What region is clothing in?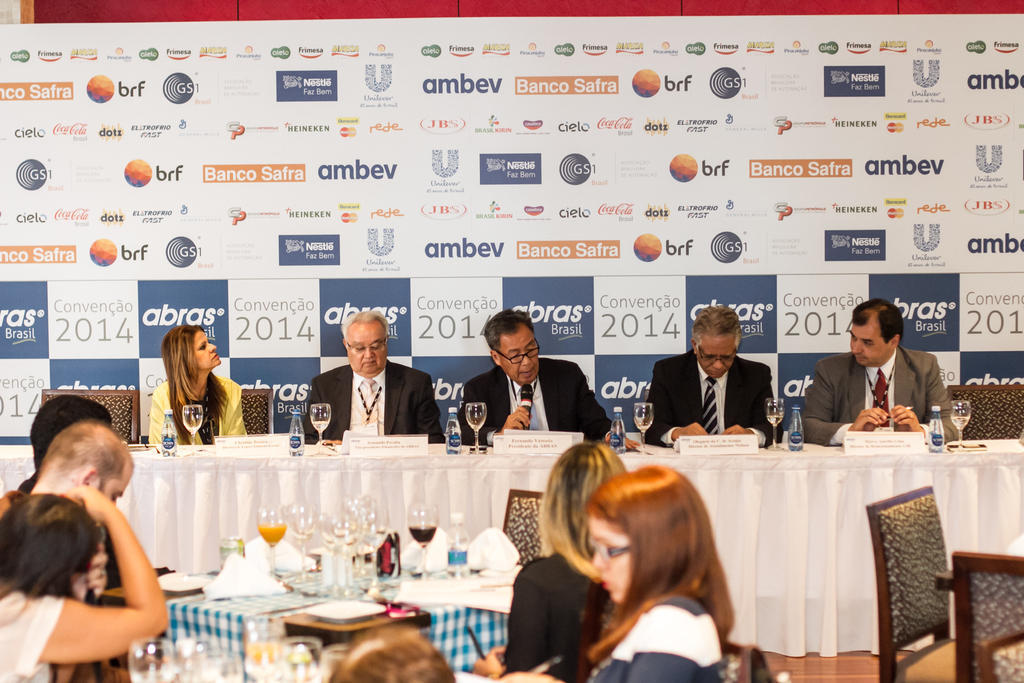
297, 360, 447, 445.
